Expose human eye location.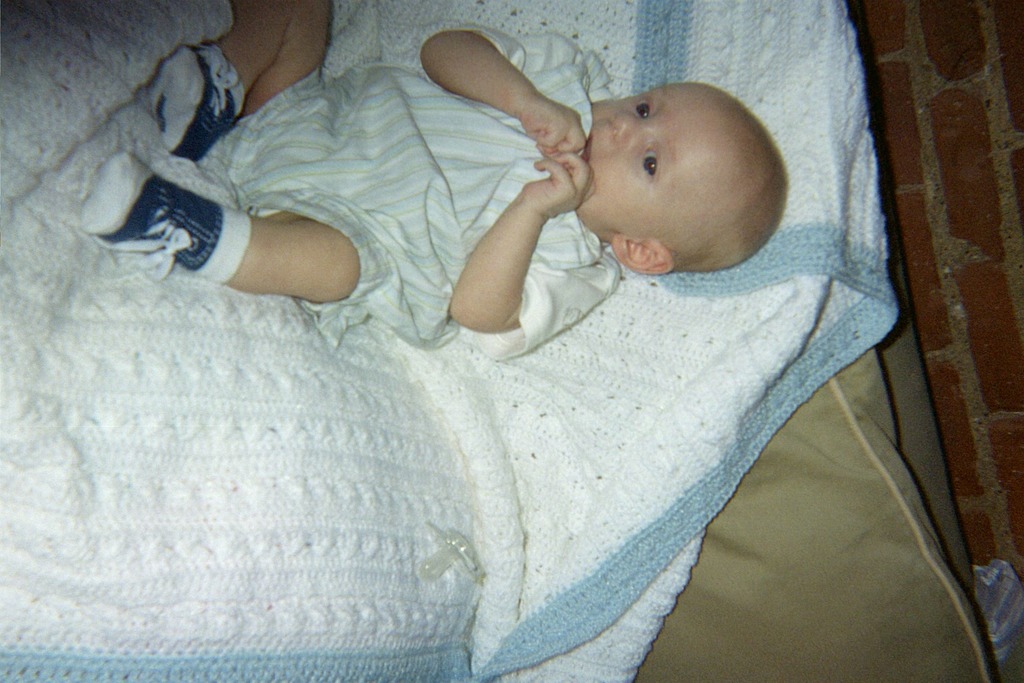
Exposed at region(637, 140, 663, 183).
